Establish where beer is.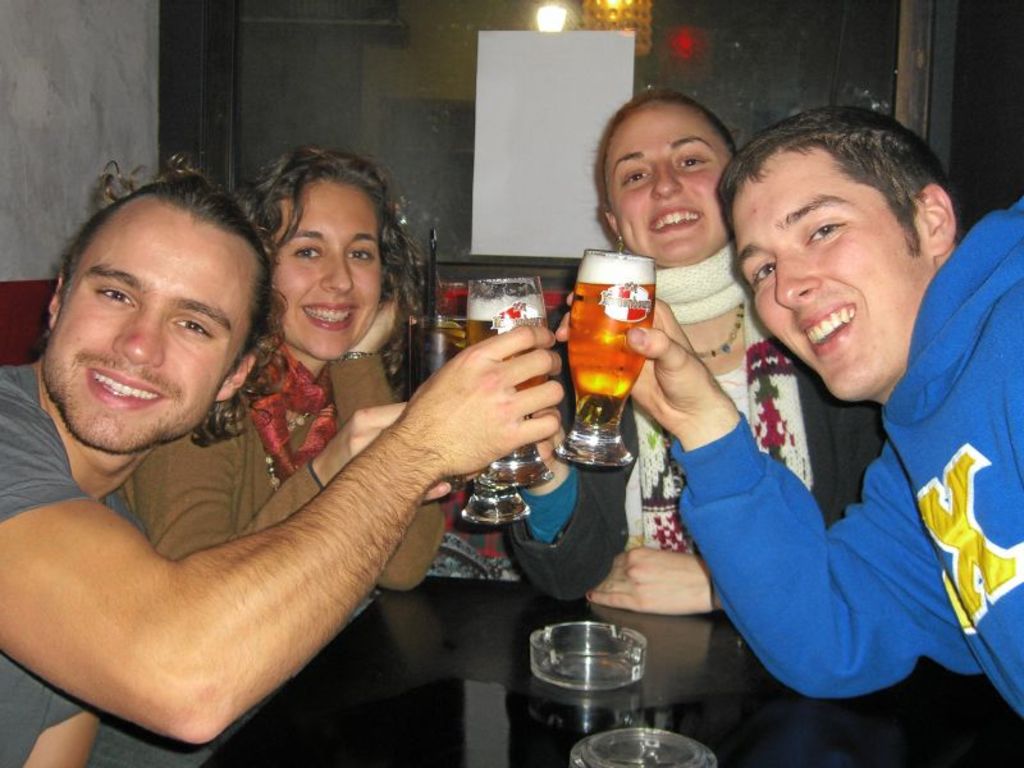
Established at {"x1": 461, "y1": 300, "x2": 552, "y2": 451}.
